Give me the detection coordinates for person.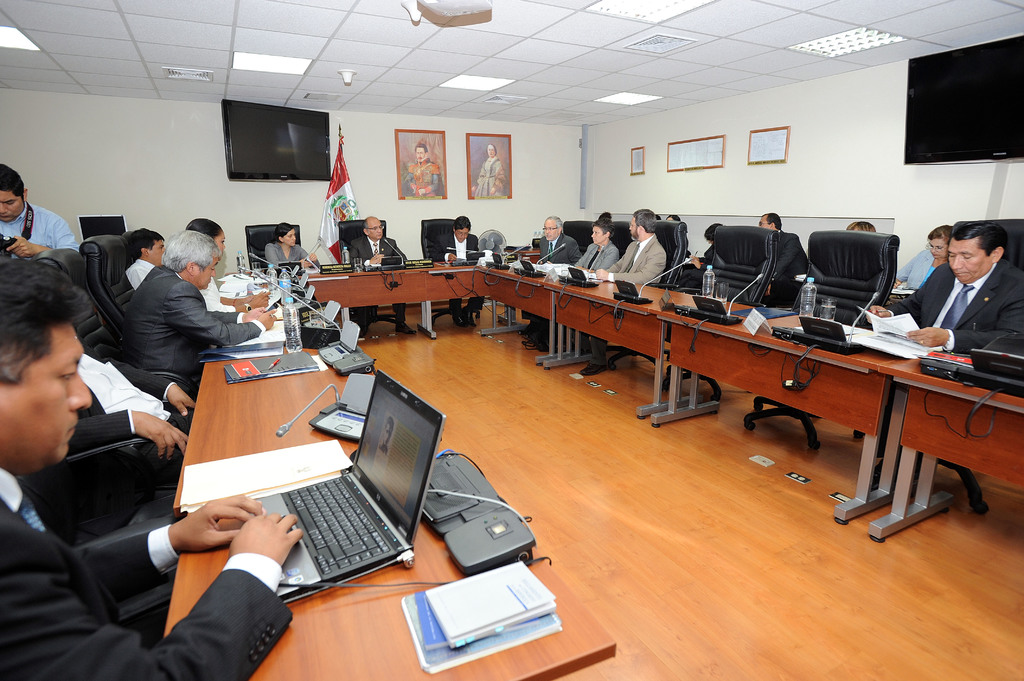
l=758, t=204, r=792, b=233.
